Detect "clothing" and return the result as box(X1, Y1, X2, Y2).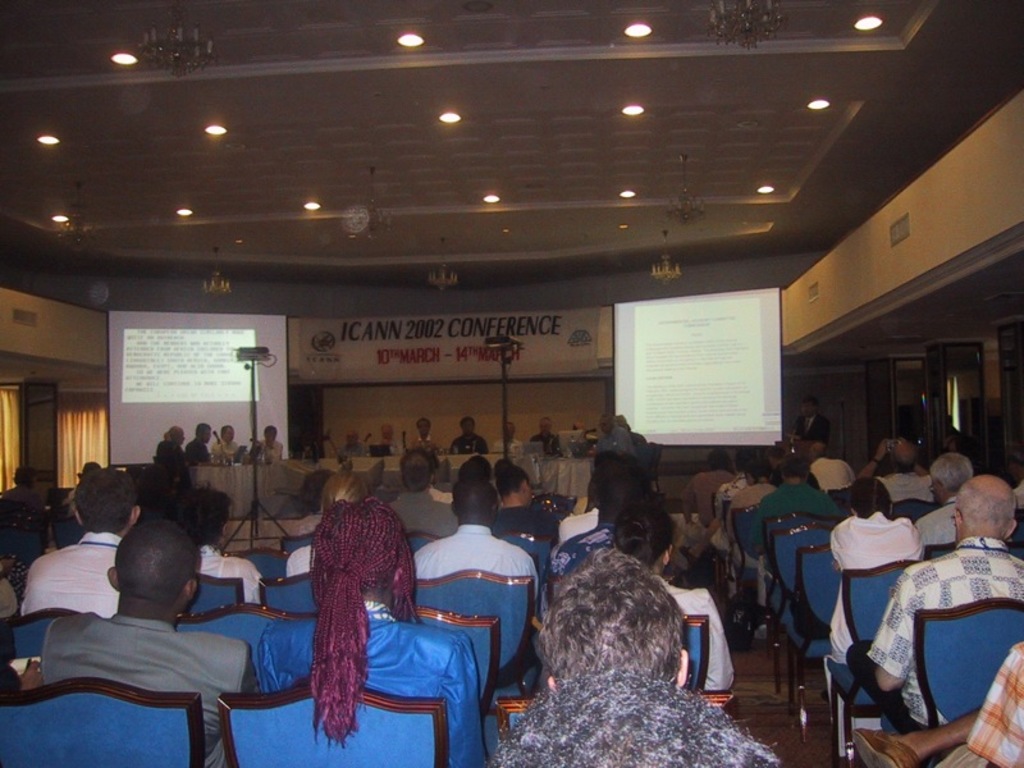
box(186, 436, 206, 465).
